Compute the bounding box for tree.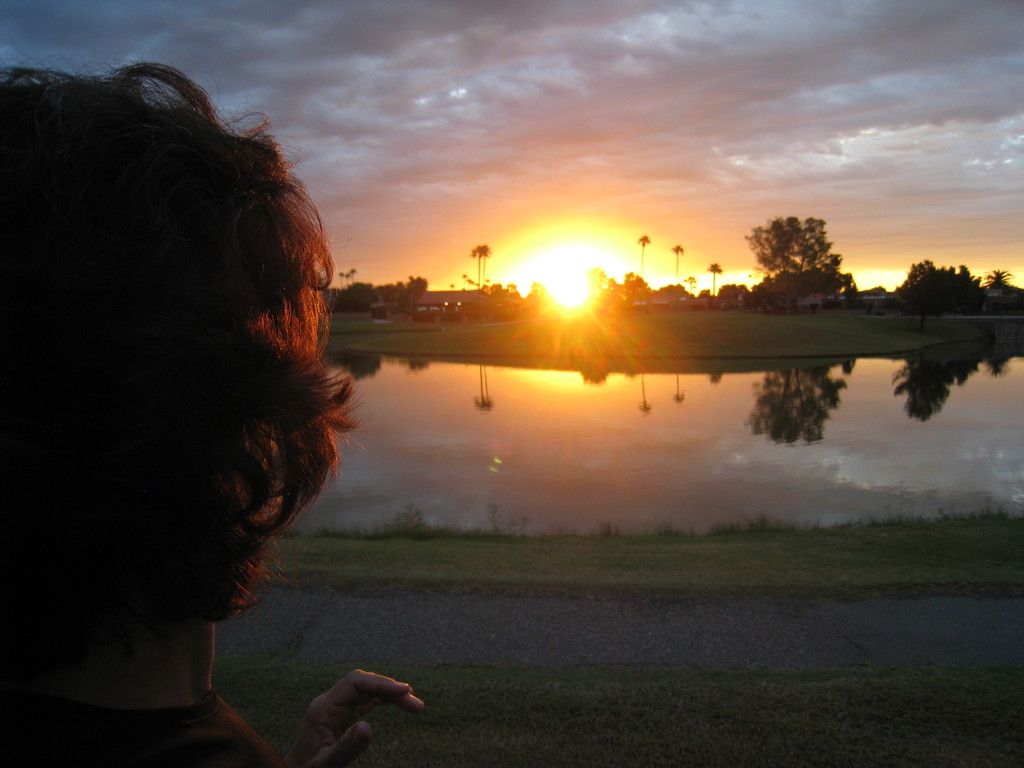
bbox(957, 261, 980, 305).
